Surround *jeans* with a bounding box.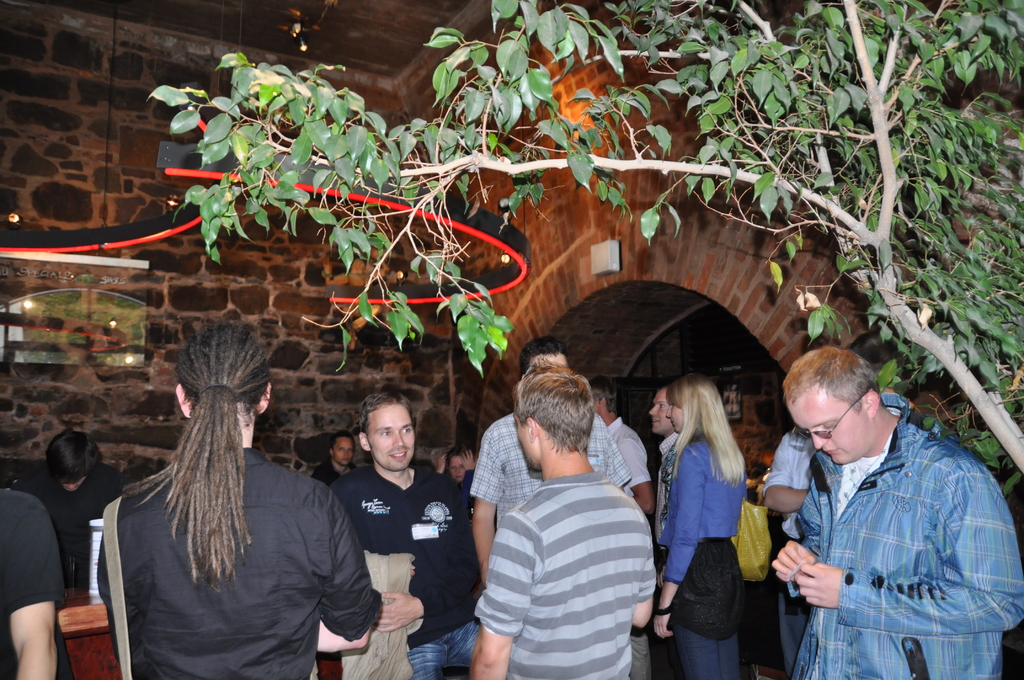
x1=404, y1=617, x2=481, y2=679.
